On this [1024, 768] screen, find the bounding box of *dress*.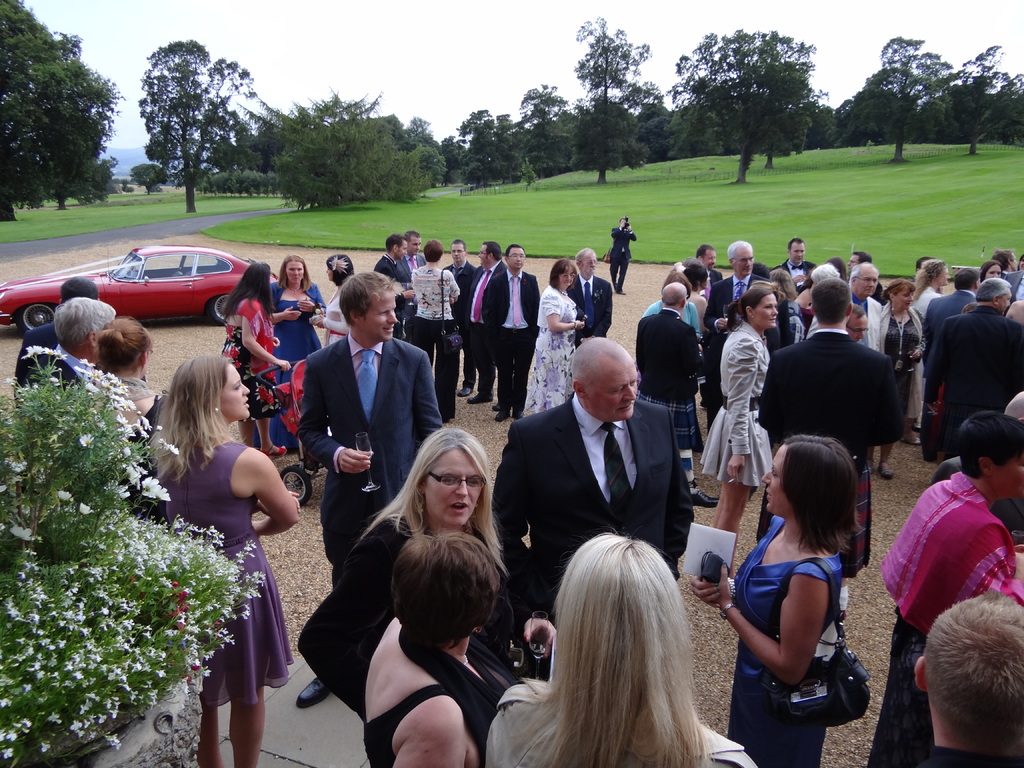
Bounding box: BBox(217, 290, 275, 417).
